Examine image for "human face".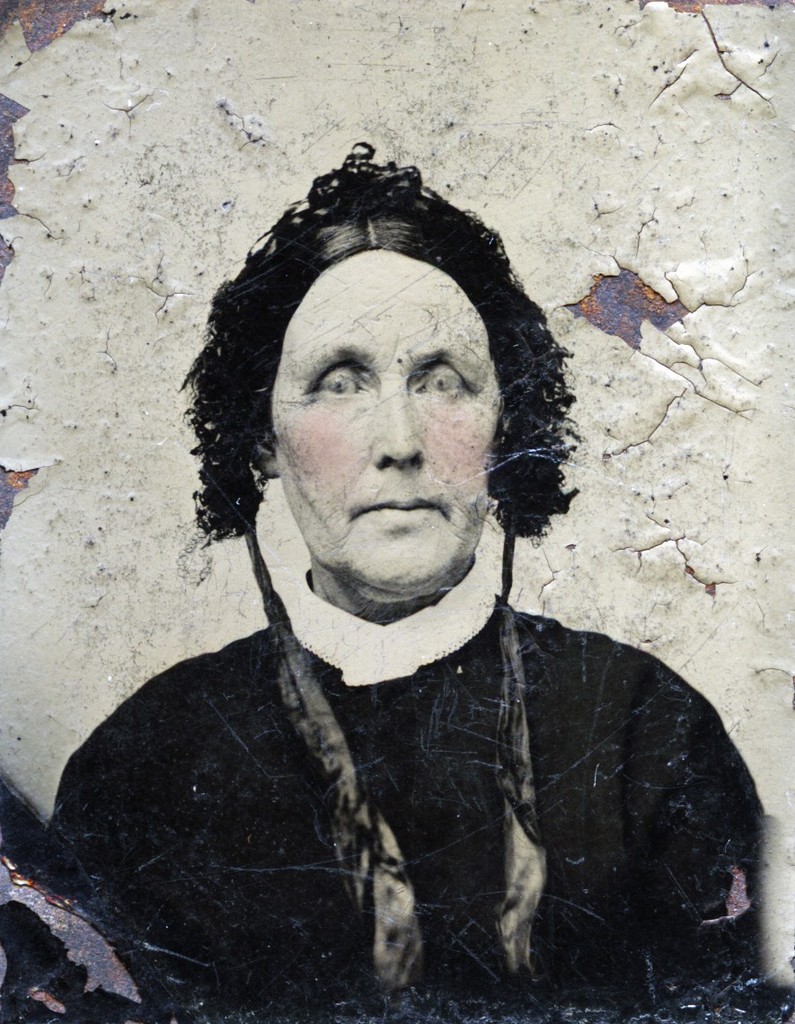
Examination result: [x1=264, y1=256, x2=512, y2=603].
